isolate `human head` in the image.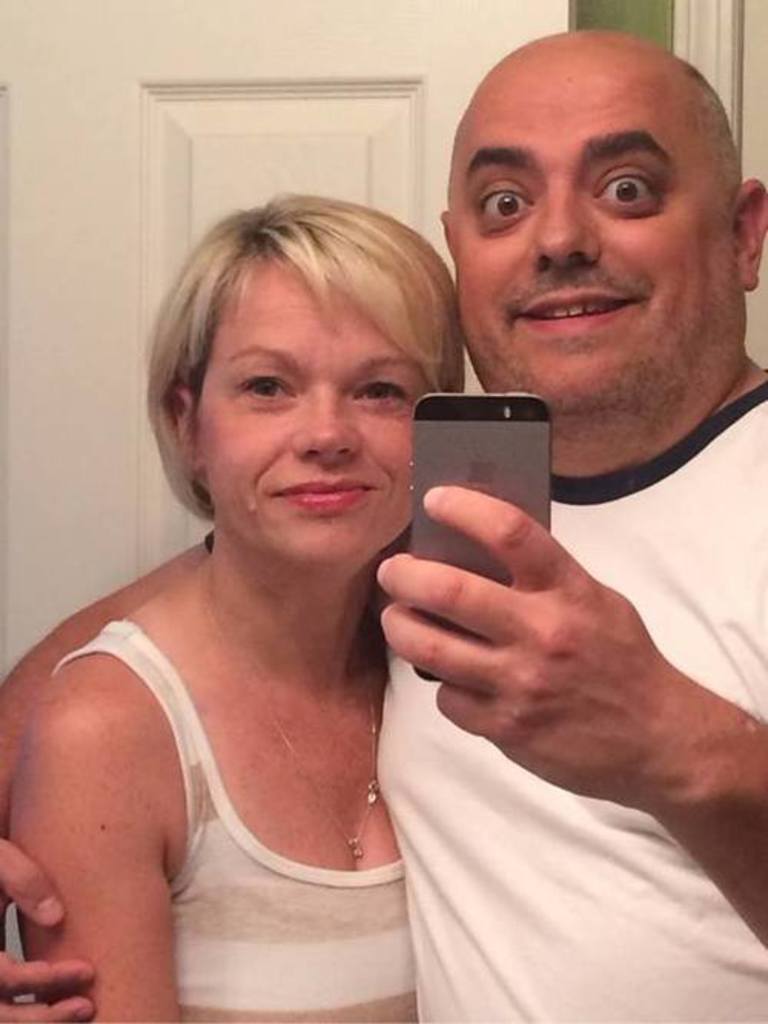
Isolated region: Rect(154, 180, 473, 537).
